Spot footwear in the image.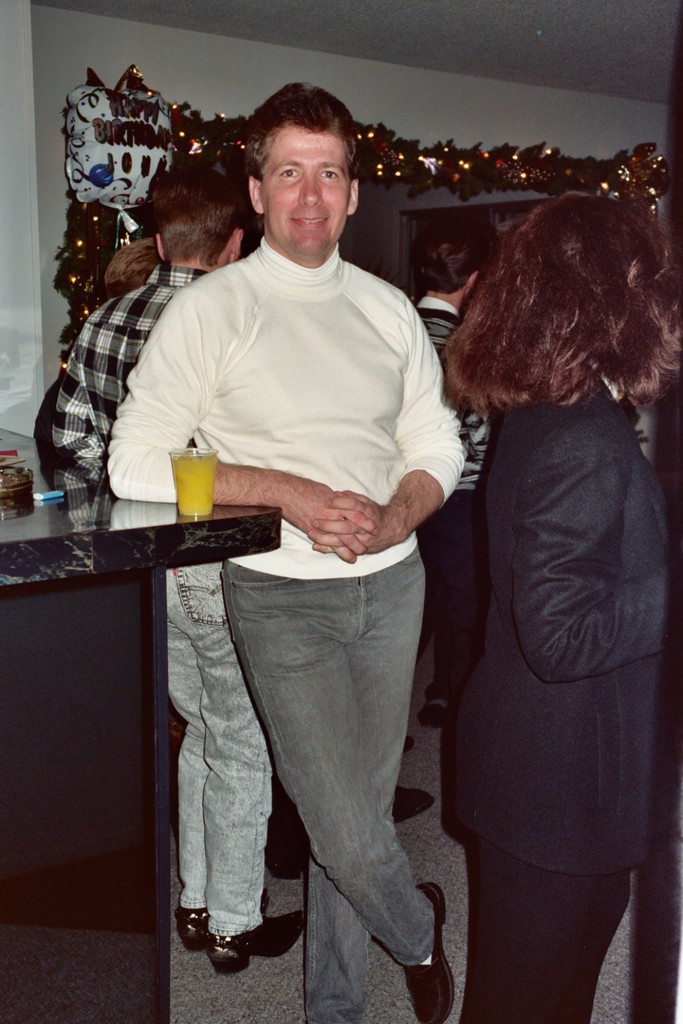
footwear found at 394/779/432/821.
